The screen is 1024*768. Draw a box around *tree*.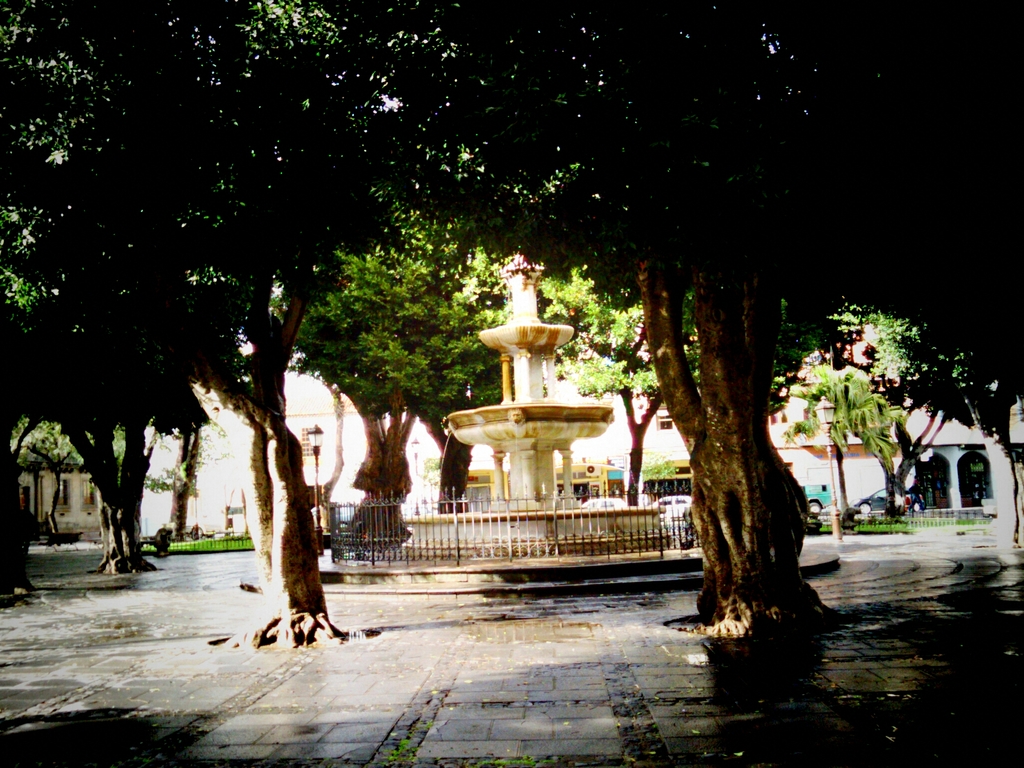
{"x1": 0, "y1": 6, "x2": 449, "y2": 642}.
